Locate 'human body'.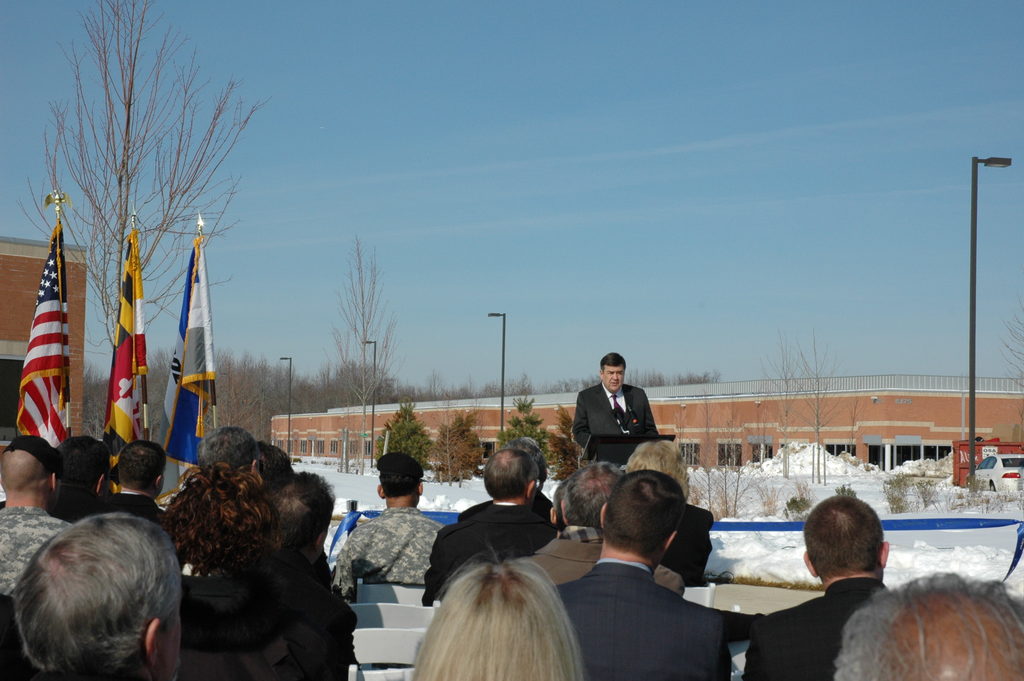
Bounding box: l=409, t=552, r=582, b=679.
